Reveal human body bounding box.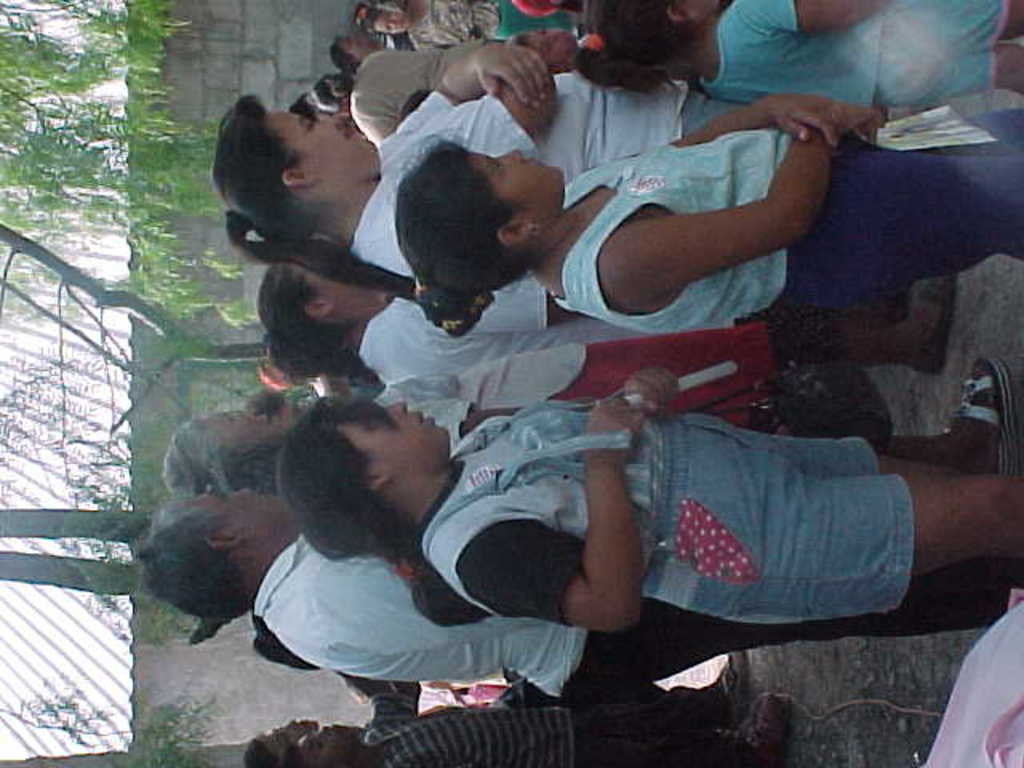
Revealed: {"left": 269, "top": 528, "right": 758, "bottom": 706}.
